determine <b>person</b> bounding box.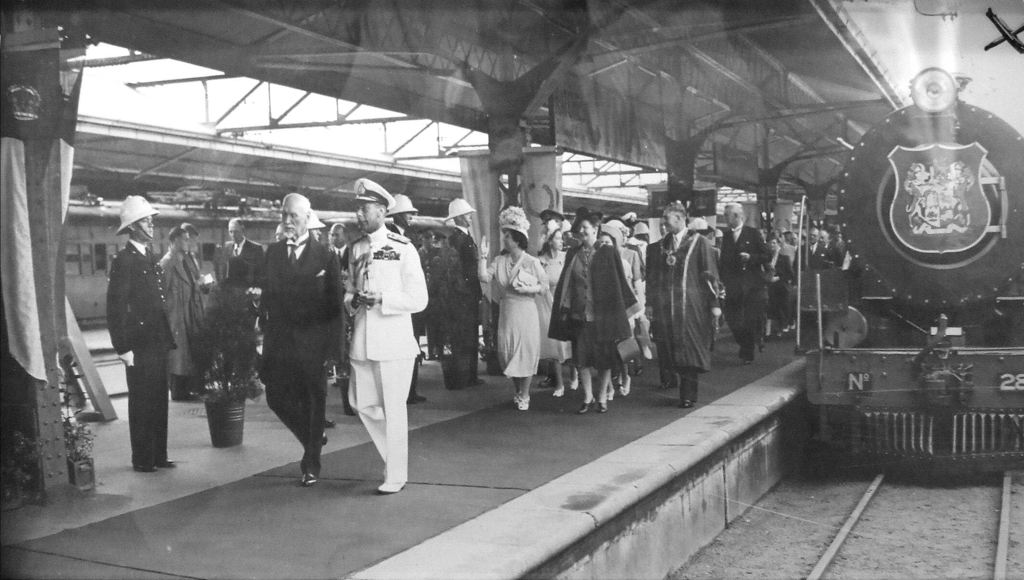
Determined: x1=475, y1=229, x2=539, y2=410.
